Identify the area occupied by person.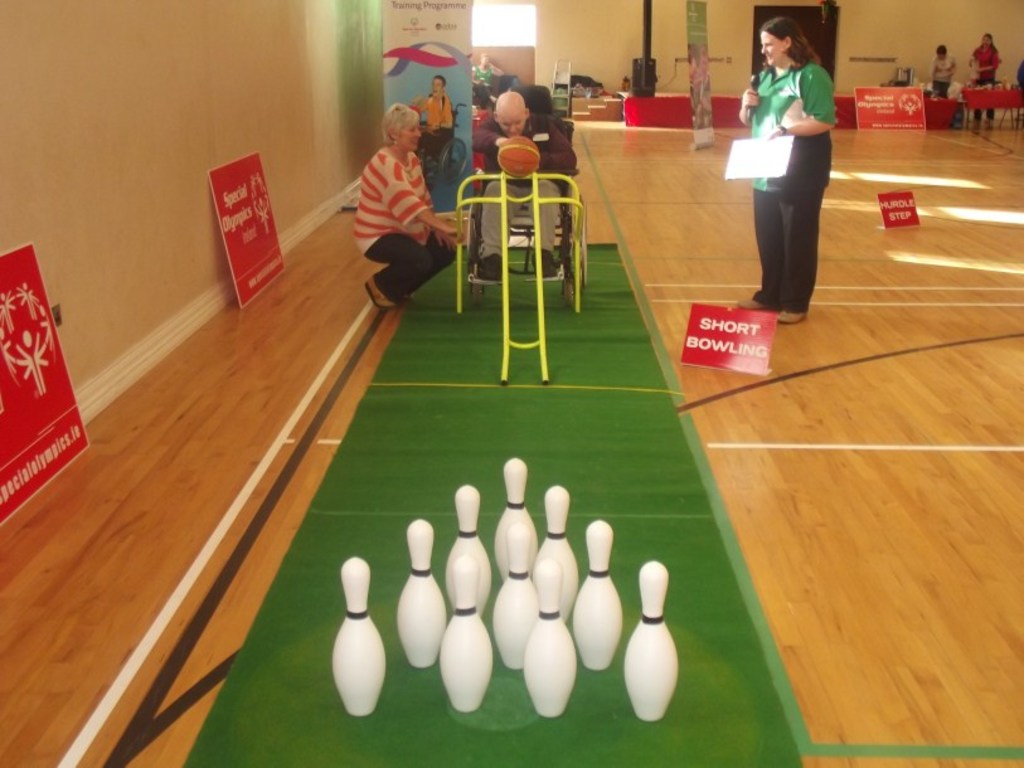
Area: BBox(738, 19, 843, 320).
